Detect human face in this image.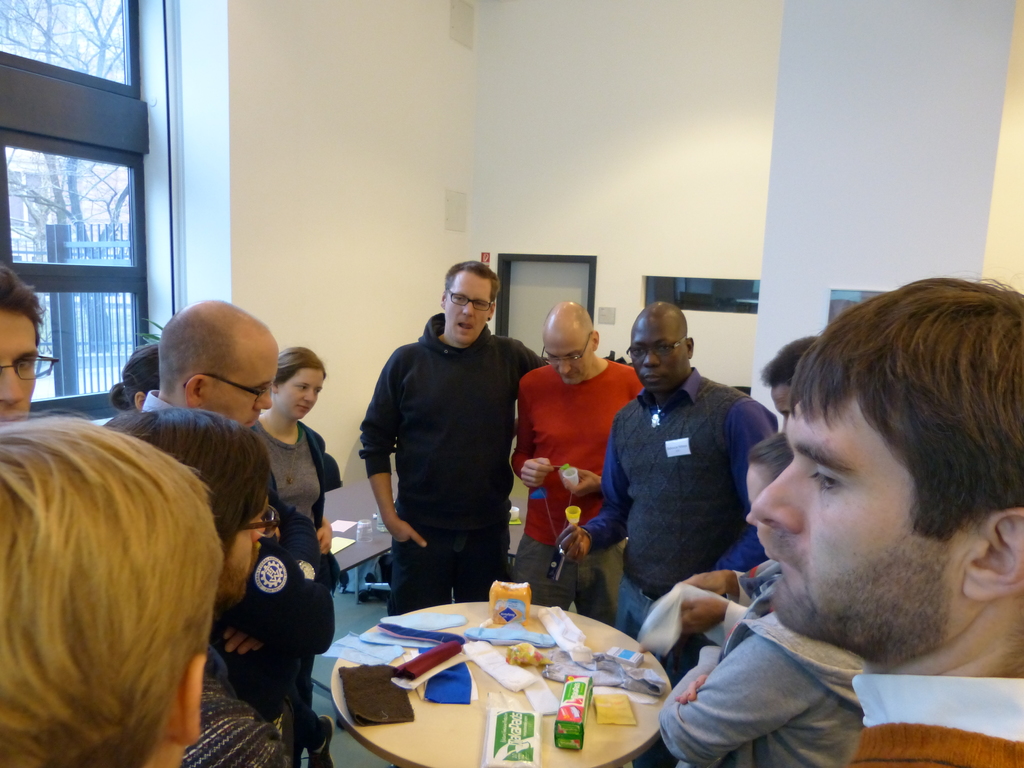
Detection: (left=443, top=279, right=493, bottom=348).
